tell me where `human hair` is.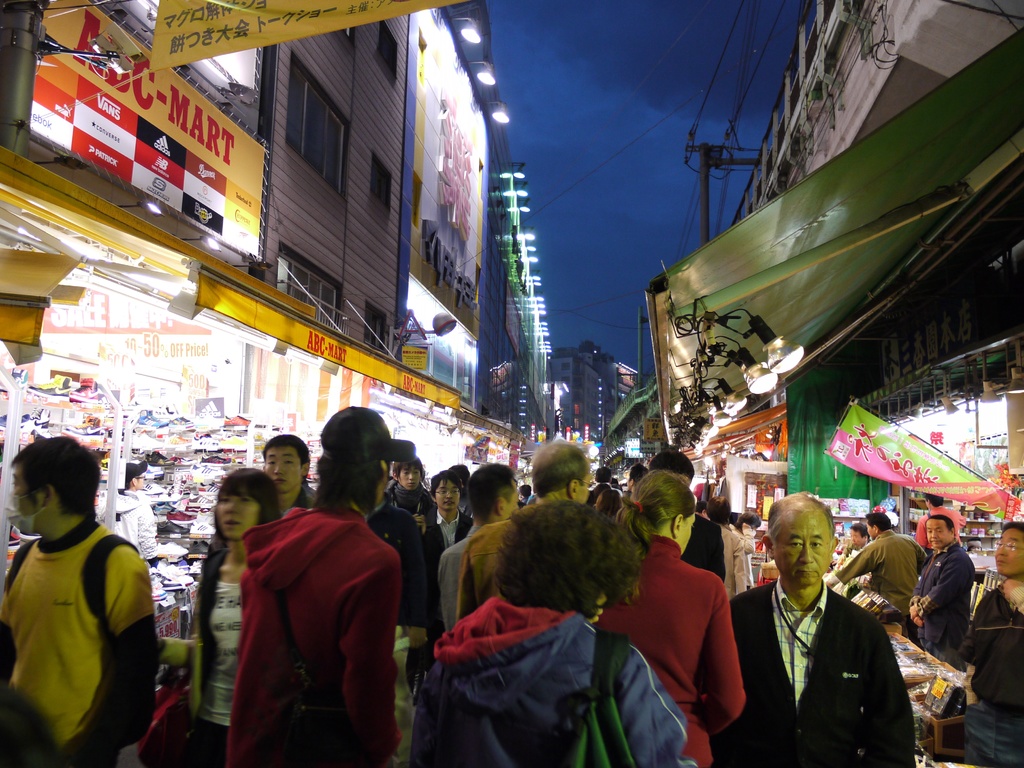
`human hair` is at Rect(595, 465, 612, 485).
